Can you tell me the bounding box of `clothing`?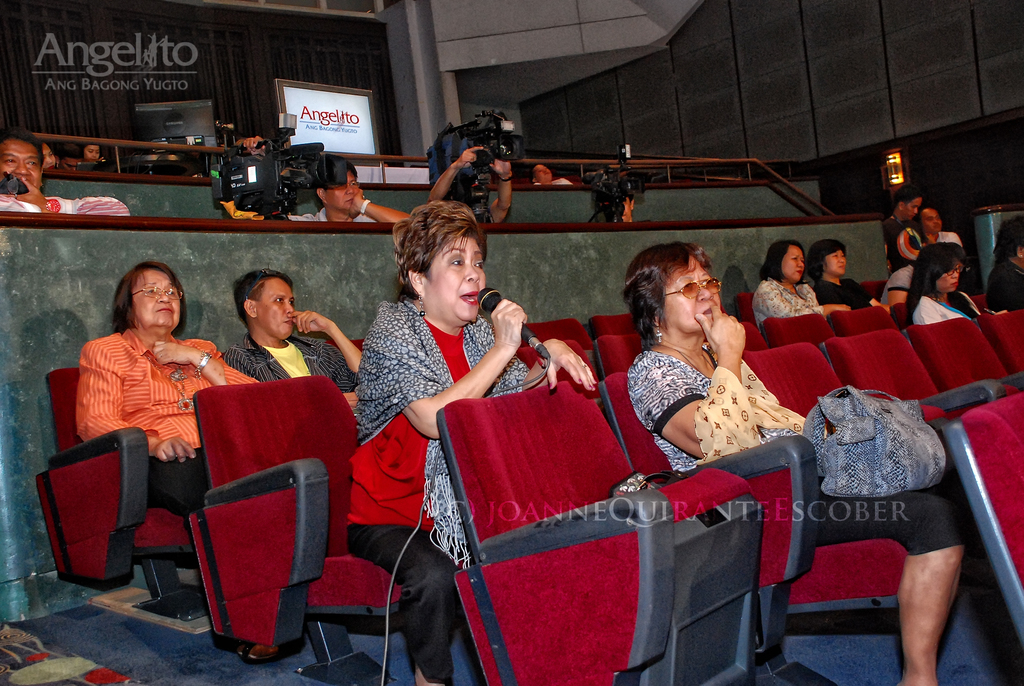
select_region(754, 274, 819, 350).
